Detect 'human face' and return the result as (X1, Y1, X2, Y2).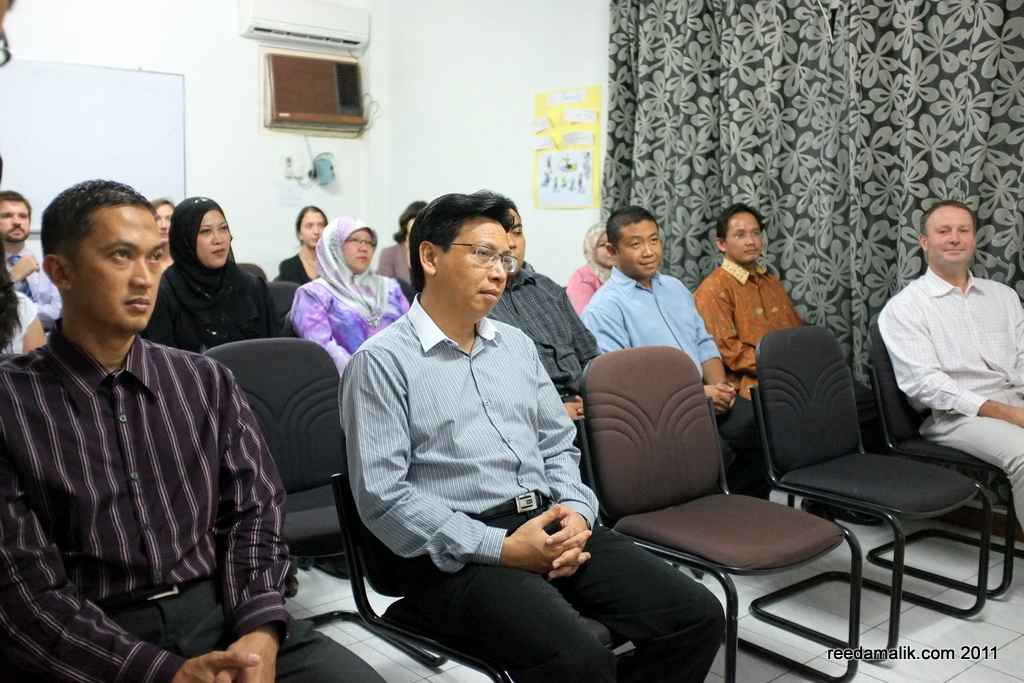
(75, 203, 163, 331).
